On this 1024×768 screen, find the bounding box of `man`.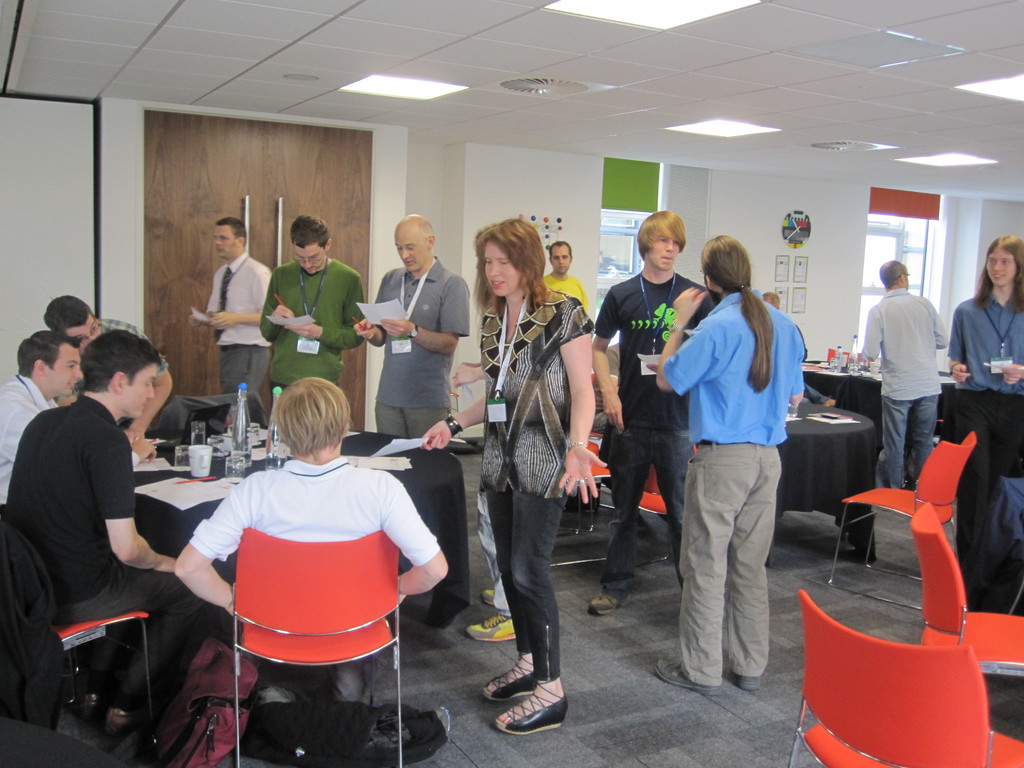
Bounding box: locate(862, 257, 953, 492).
